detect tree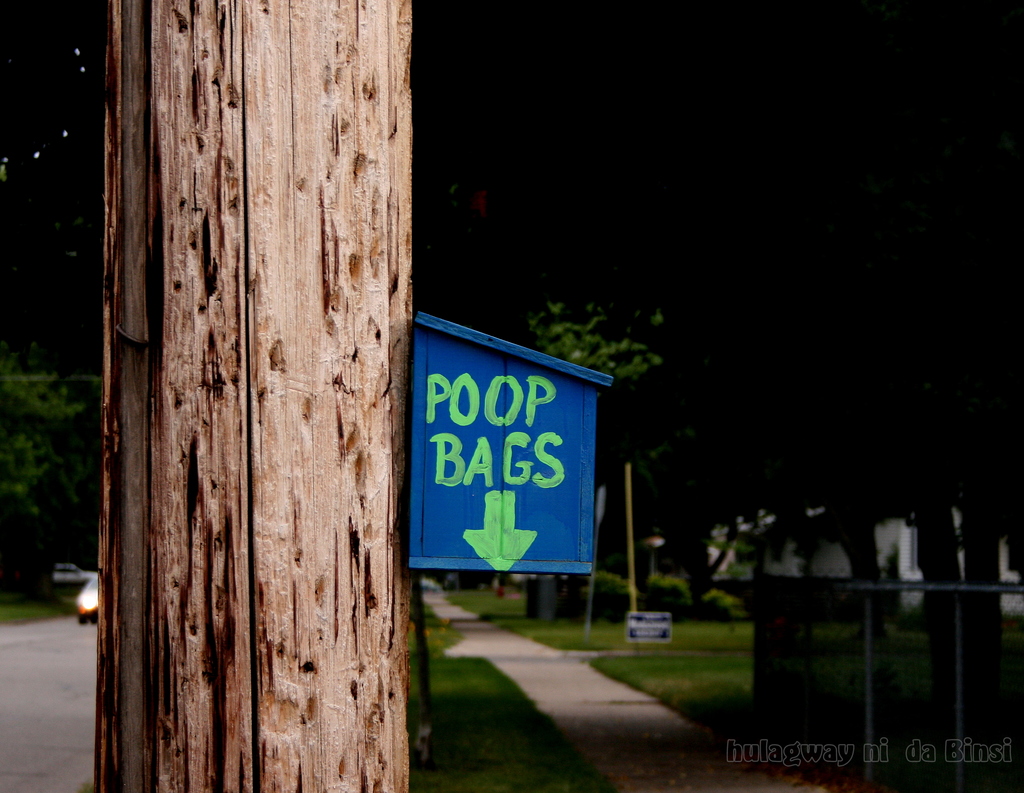
[left=521, top=295, right=667, bottom=391]
